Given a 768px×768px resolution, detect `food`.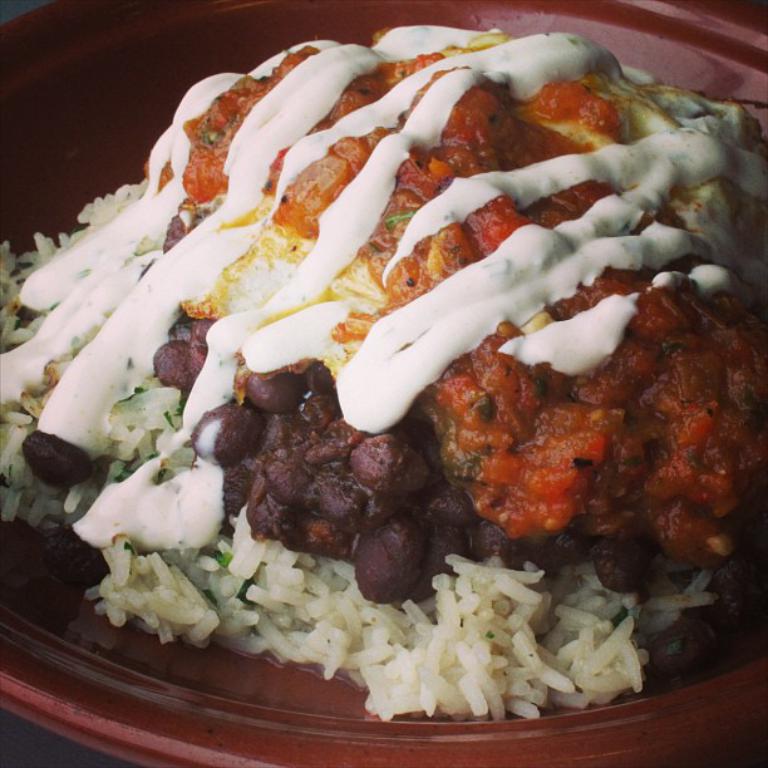
(0, 24, 767, 729).
